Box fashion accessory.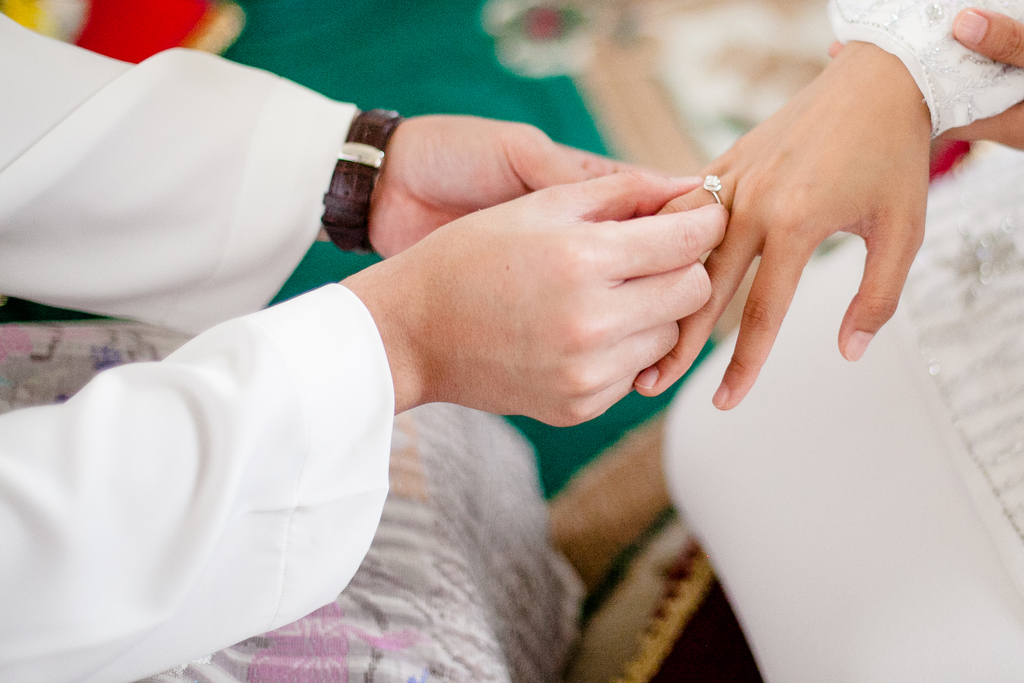
[700,176,728,205].
